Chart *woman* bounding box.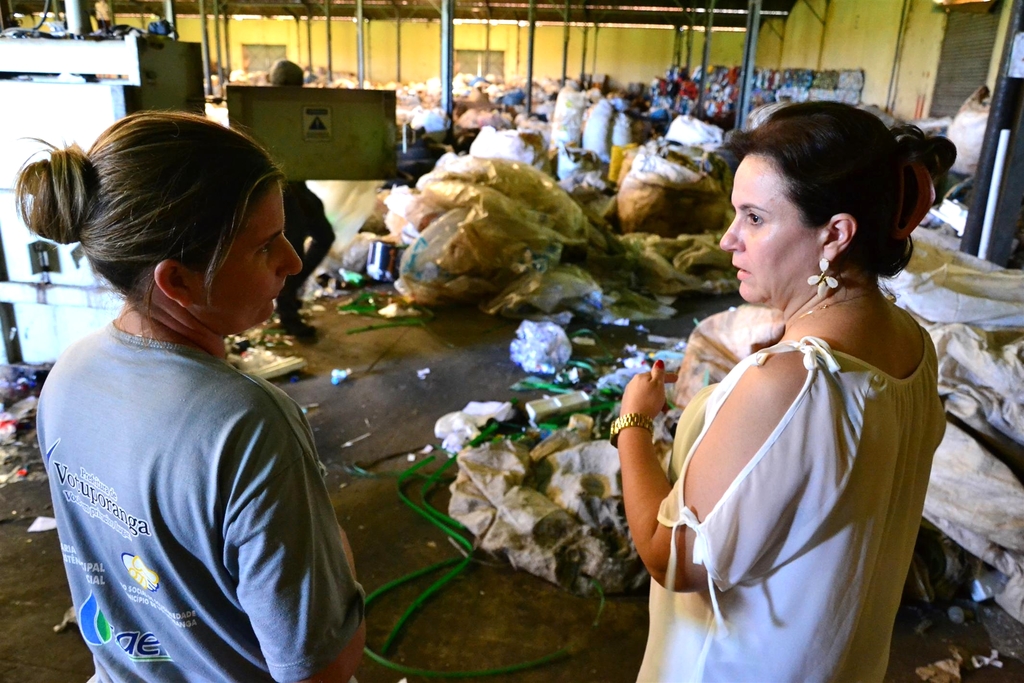
Charted: 602:94:955:672.
